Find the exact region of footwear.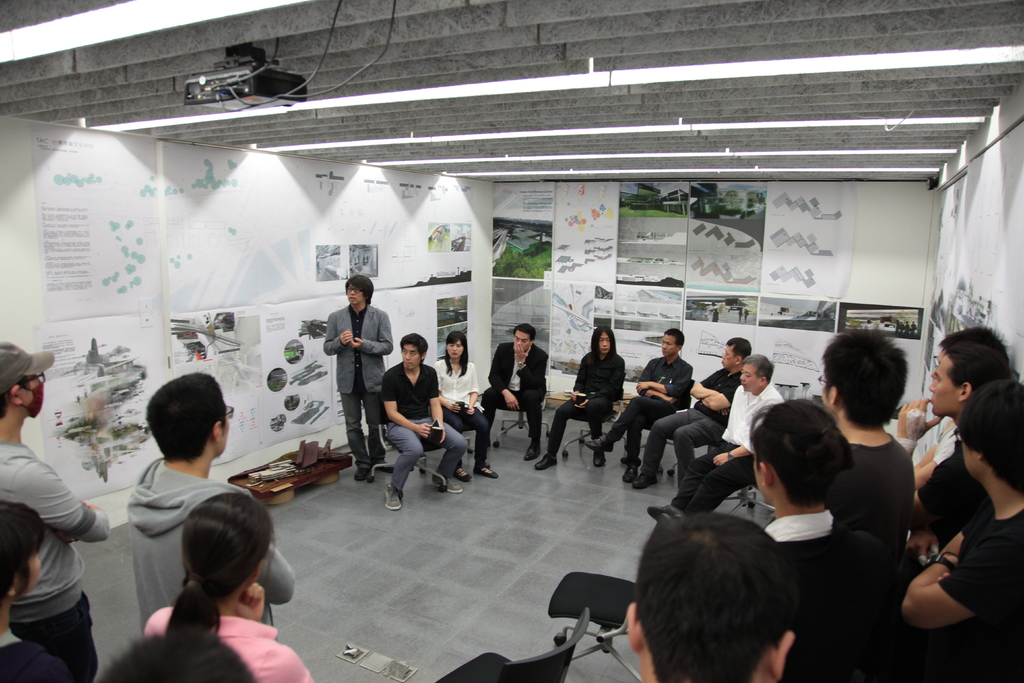
Exact region: 453, 466, 467, 483.
